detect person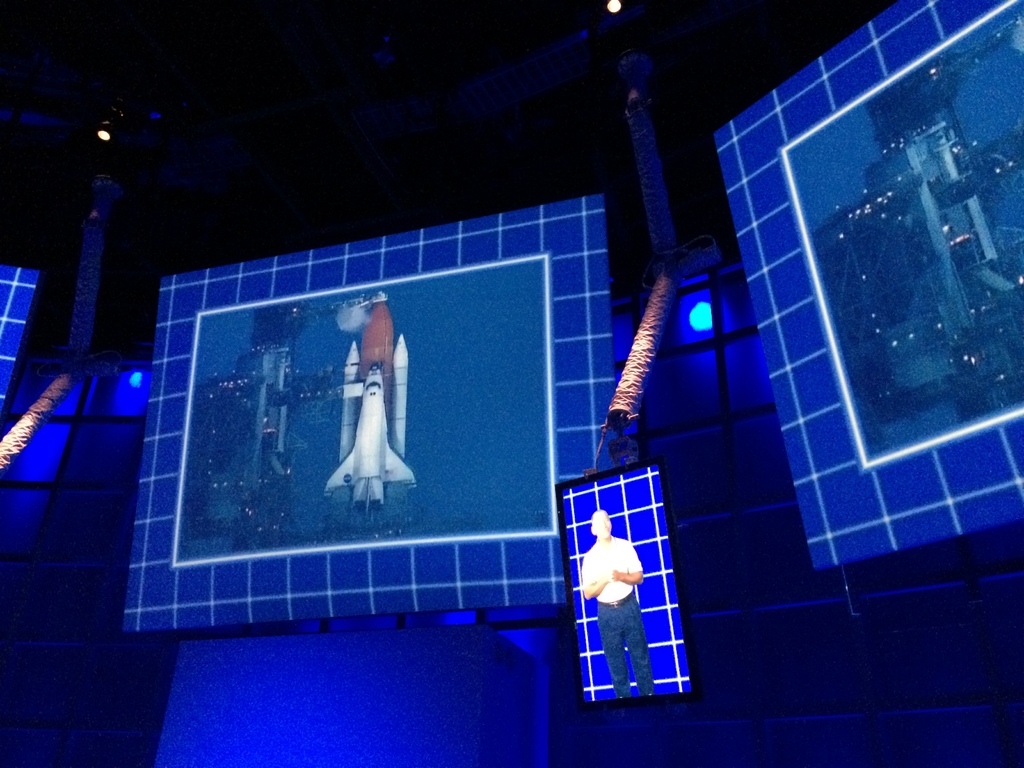
<box>323,290,397,516</box>
